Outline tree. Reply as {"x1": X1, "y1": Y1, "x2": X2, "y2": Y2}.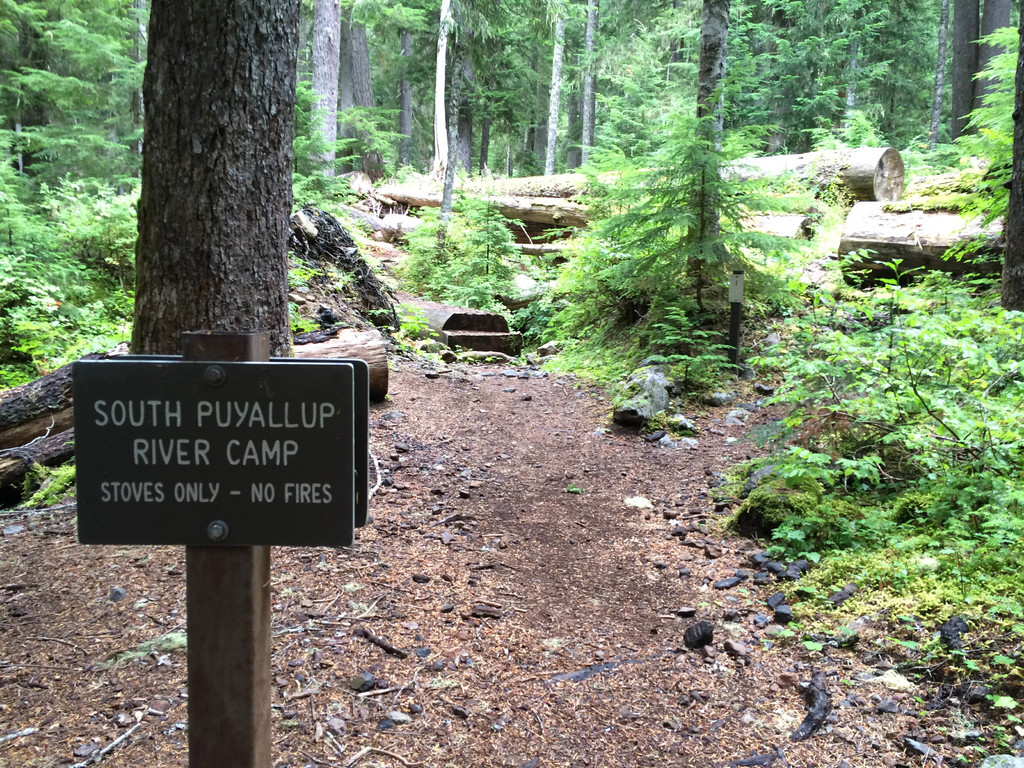
{"x1": 397, "y1": 0, "x2": 481, "y2": 234}.
